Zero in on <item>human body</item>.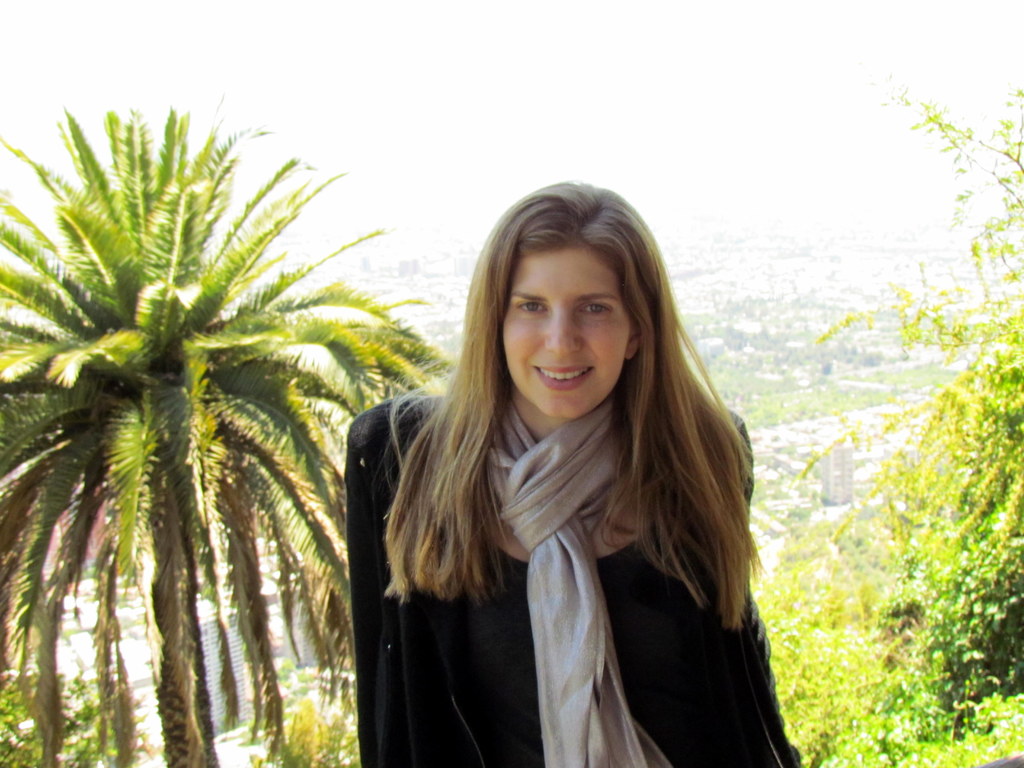
Zeroed in: (348,173,794,767).
